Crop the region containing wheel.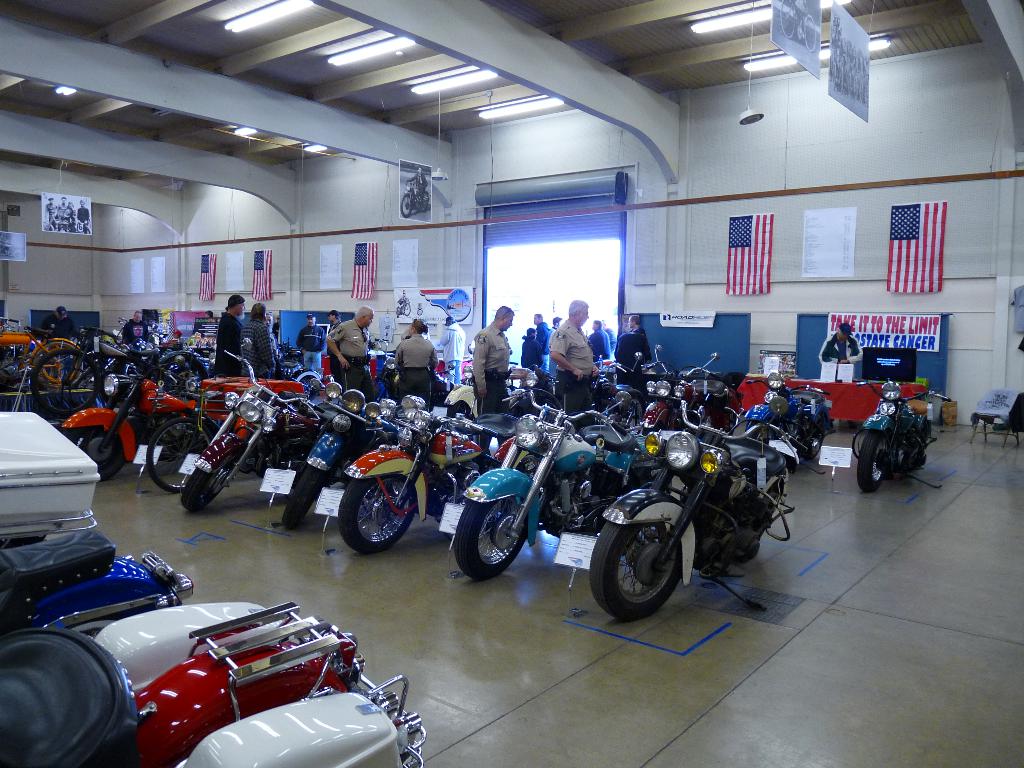
Crop region: rect(418, 193, 428, 212).
